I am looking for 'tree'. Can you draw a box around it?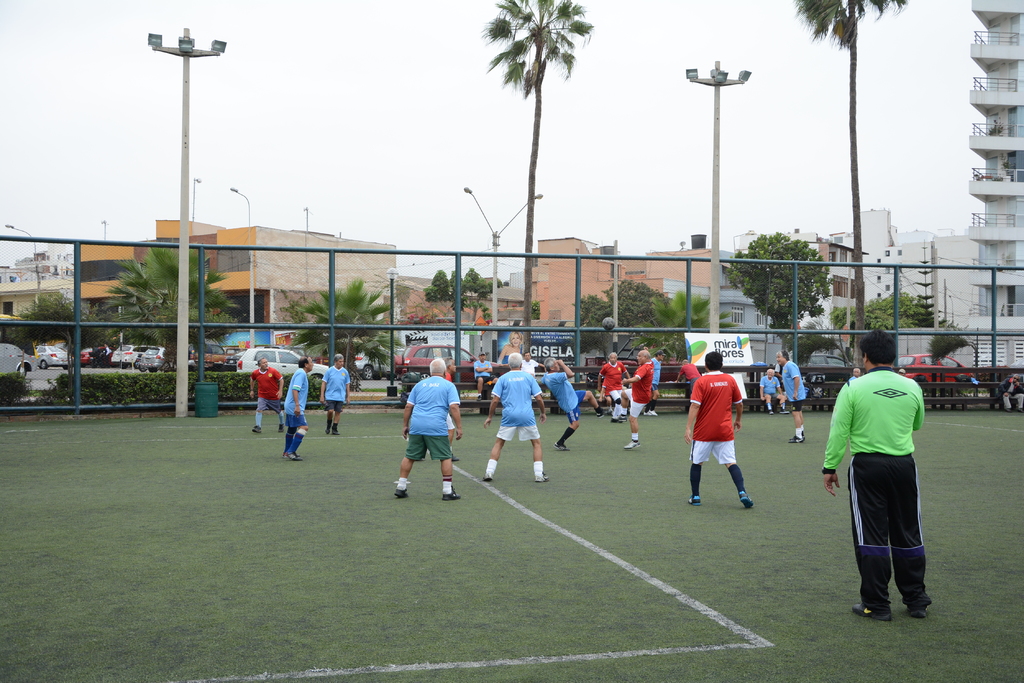
Sure, the bounding box is 0:286:93:356.
